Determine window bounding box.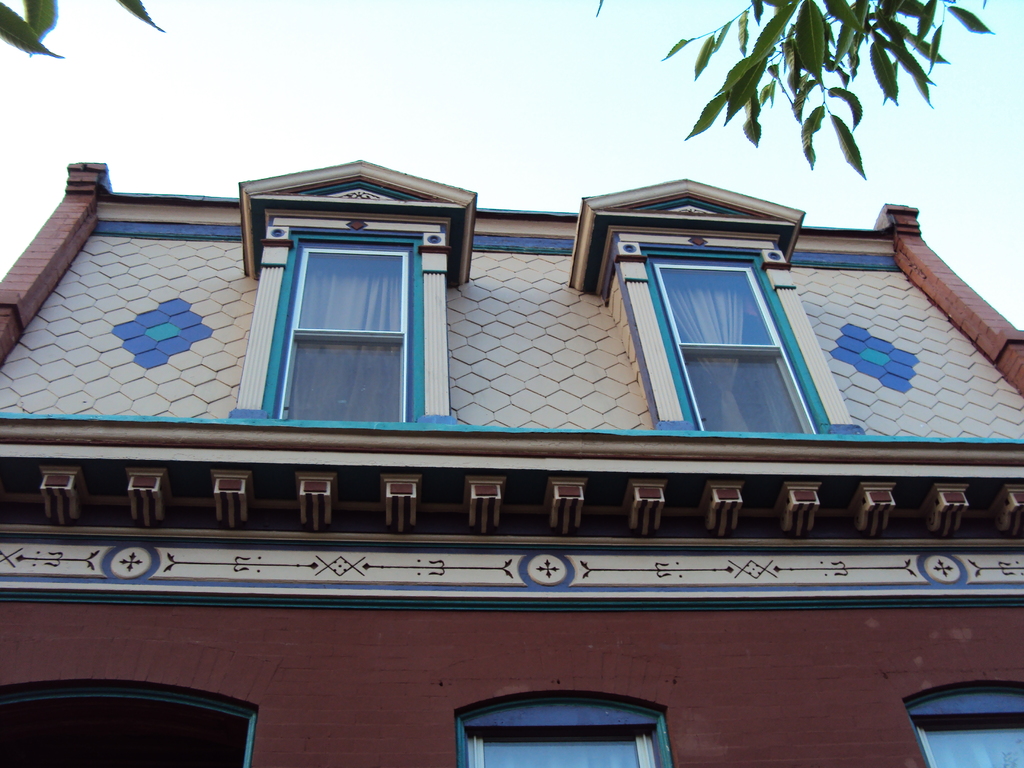
Determined: 453:691:673:767.
